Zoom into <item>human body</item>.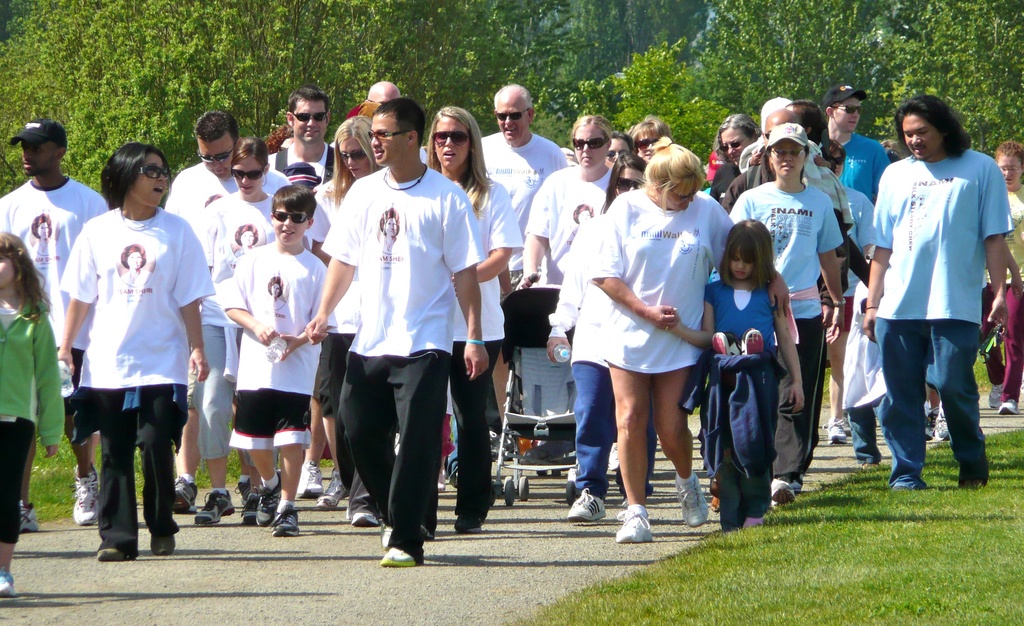
Zoom target: [733, 131, 844, 502].
